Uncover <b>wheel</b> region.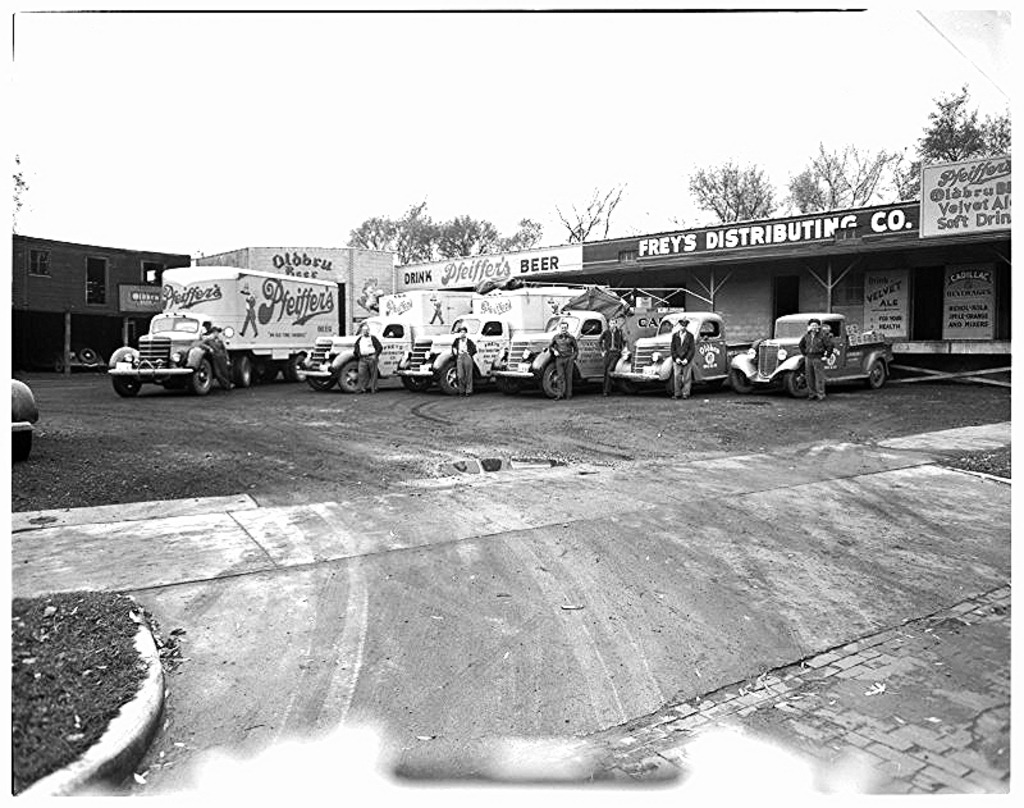
Uncovered: Rect(532, 357, 558, 400).
